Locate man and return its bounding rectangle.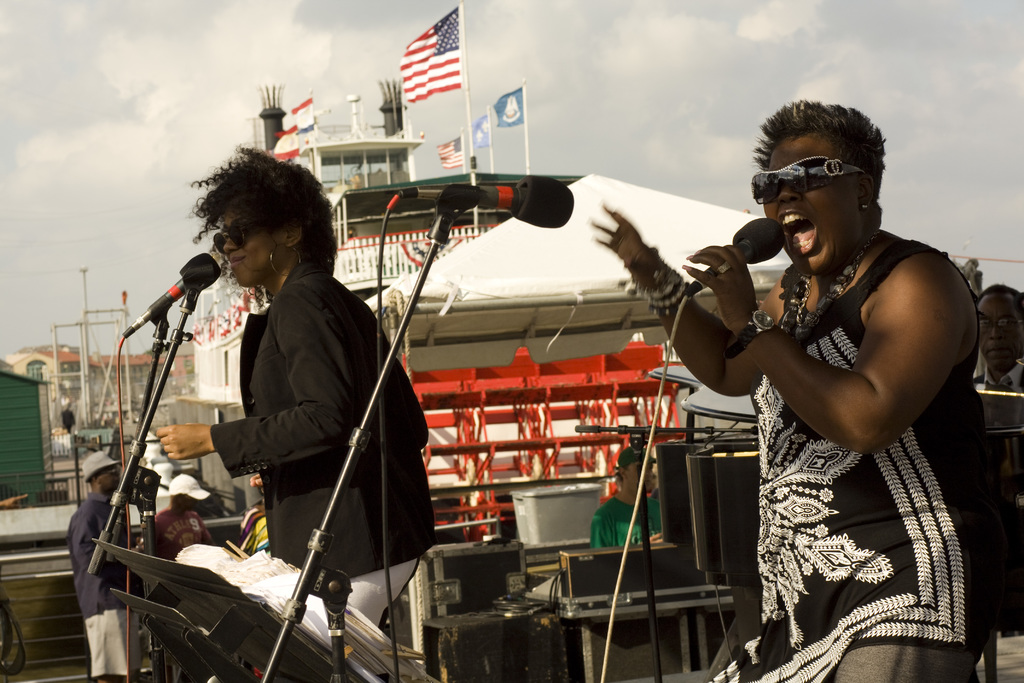
rect(61, 451, 140, 680).
